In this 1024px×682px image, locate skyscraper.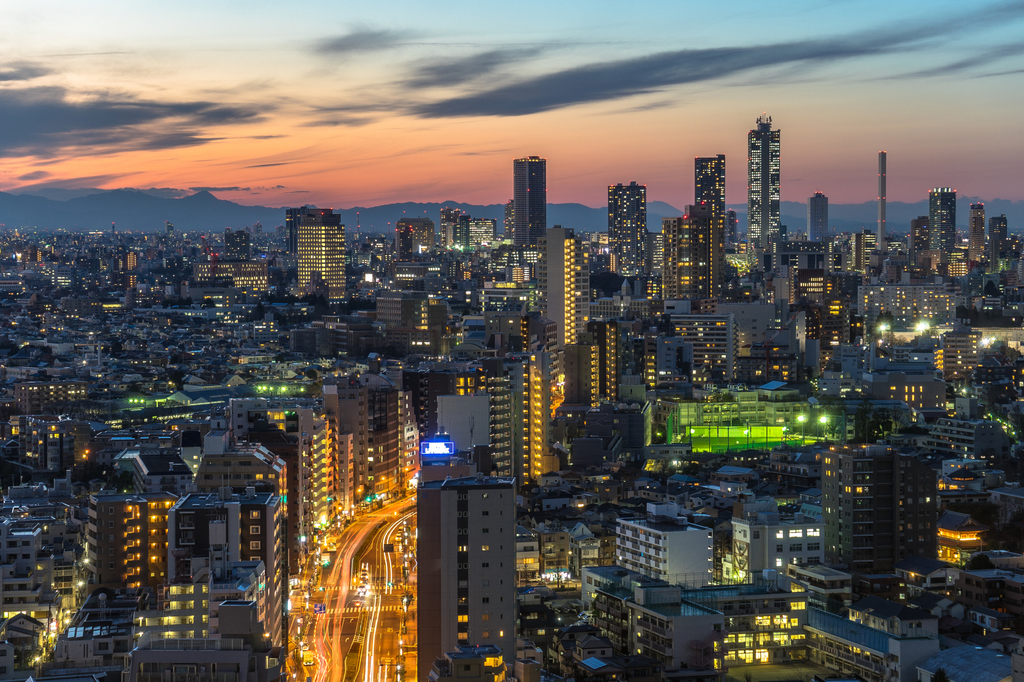
Bounding box: locate(463, 306, 515, 378).
